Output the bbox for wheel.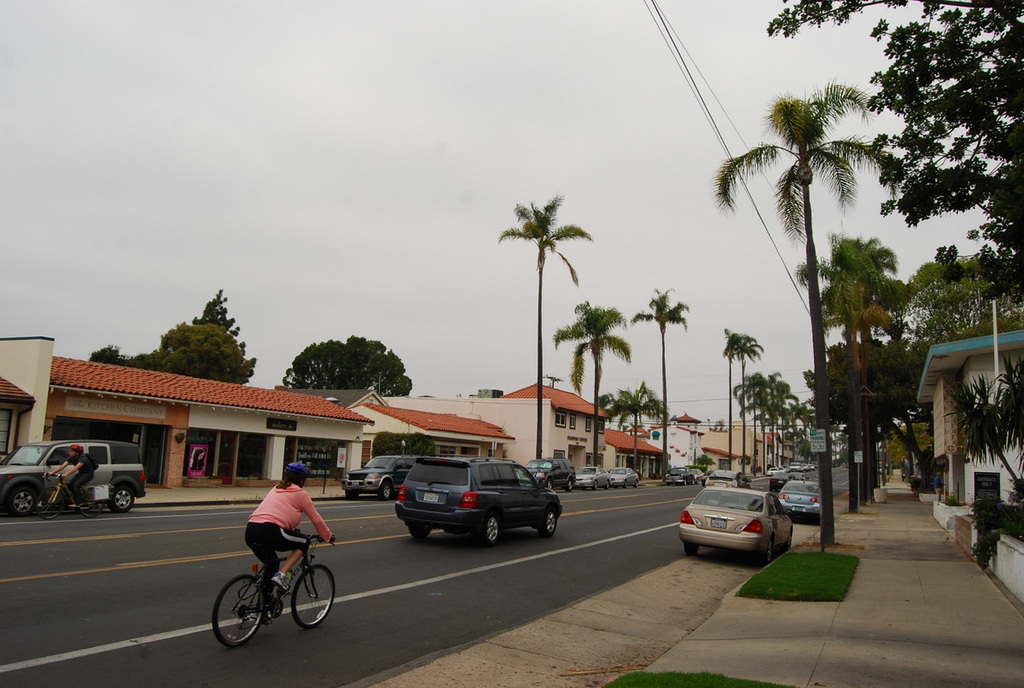
x1=79 y1=493 x2=102 y2=517.
